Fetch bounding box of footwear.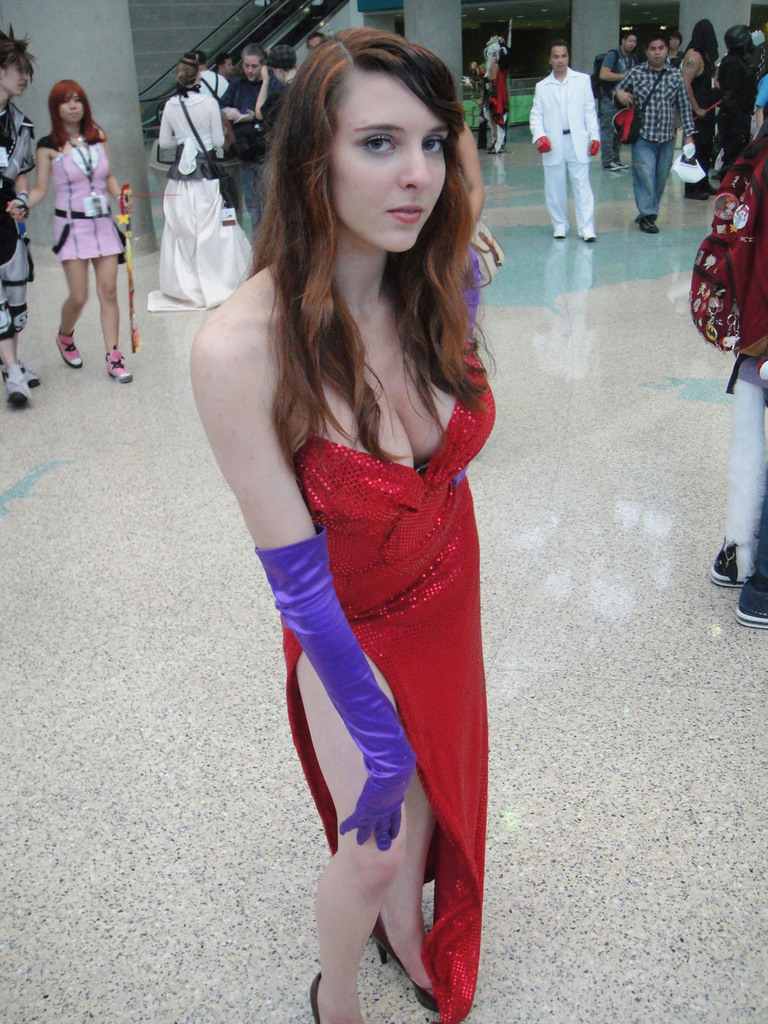
Bbox: <region>52, 328, 86, 370</region>.
